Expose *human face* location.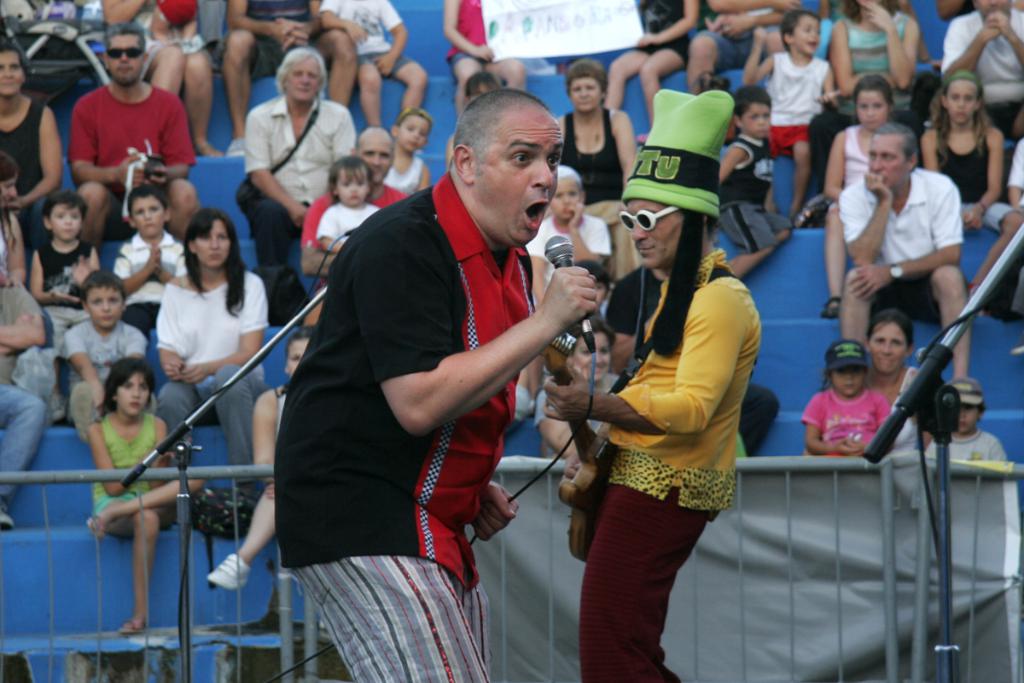
Exposed at [117, 370, 150, 417].
